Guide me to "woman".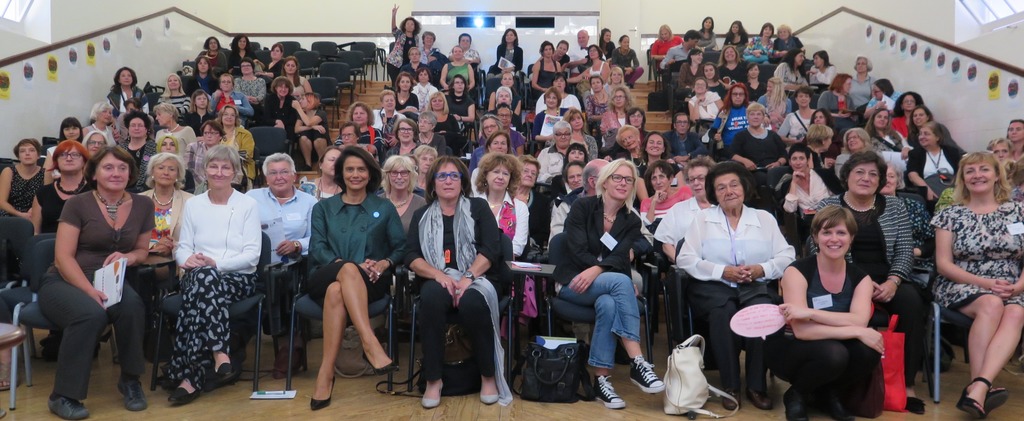
Guidance: pyautogui.locateOnScreen(414, 109, 446, 155).
